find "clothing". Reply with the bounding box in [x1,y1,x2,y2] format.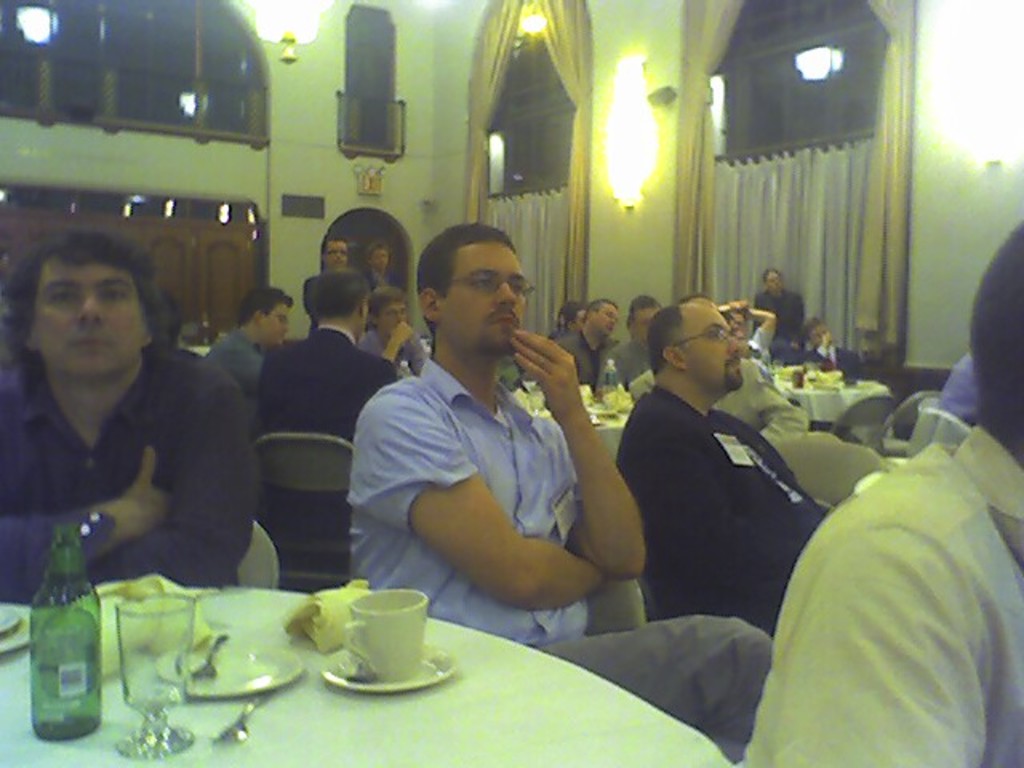
[762,438,1022,766].
